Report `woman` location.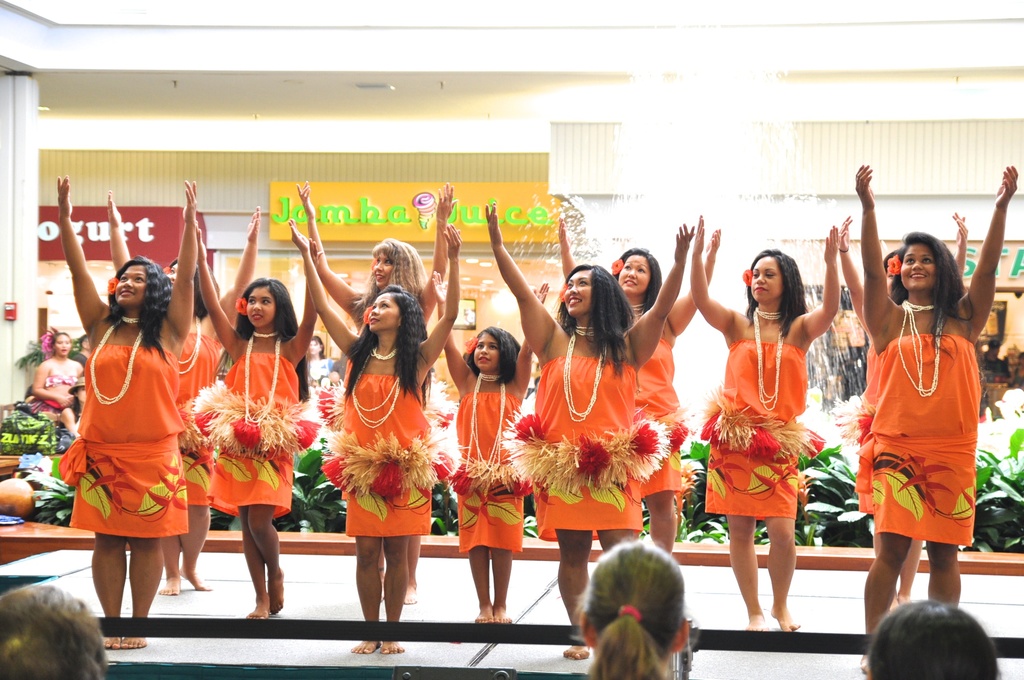
Report: 106, 188, 261, 588.
